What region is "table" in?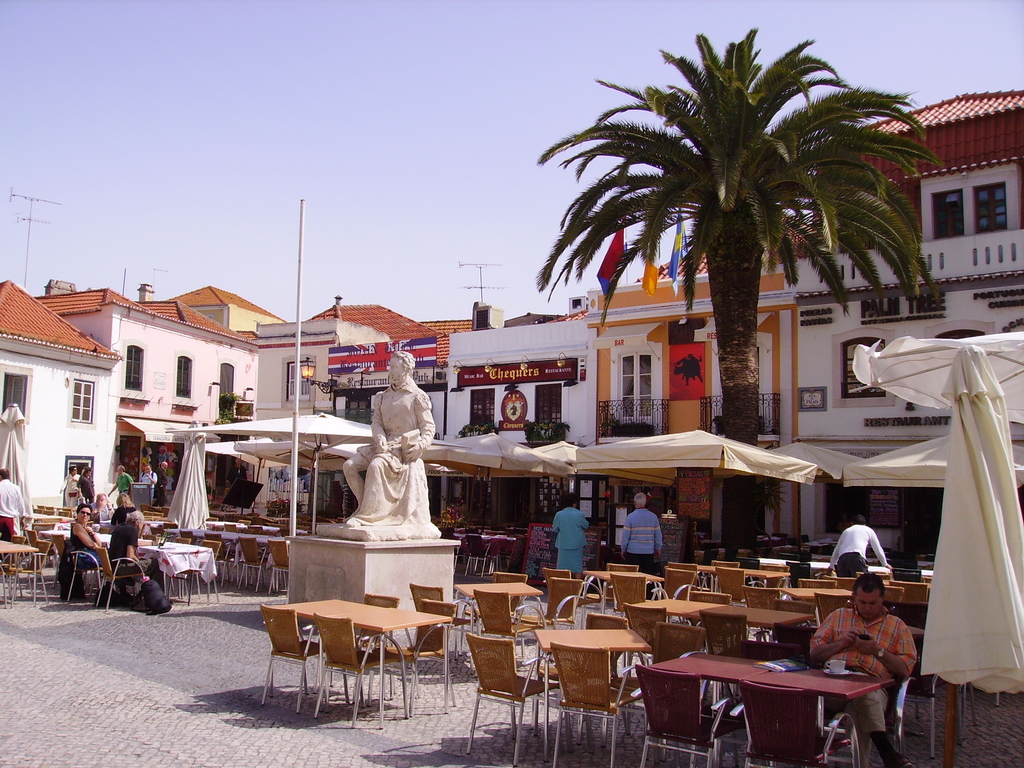
bbox=(698, 564, 729, 591).
